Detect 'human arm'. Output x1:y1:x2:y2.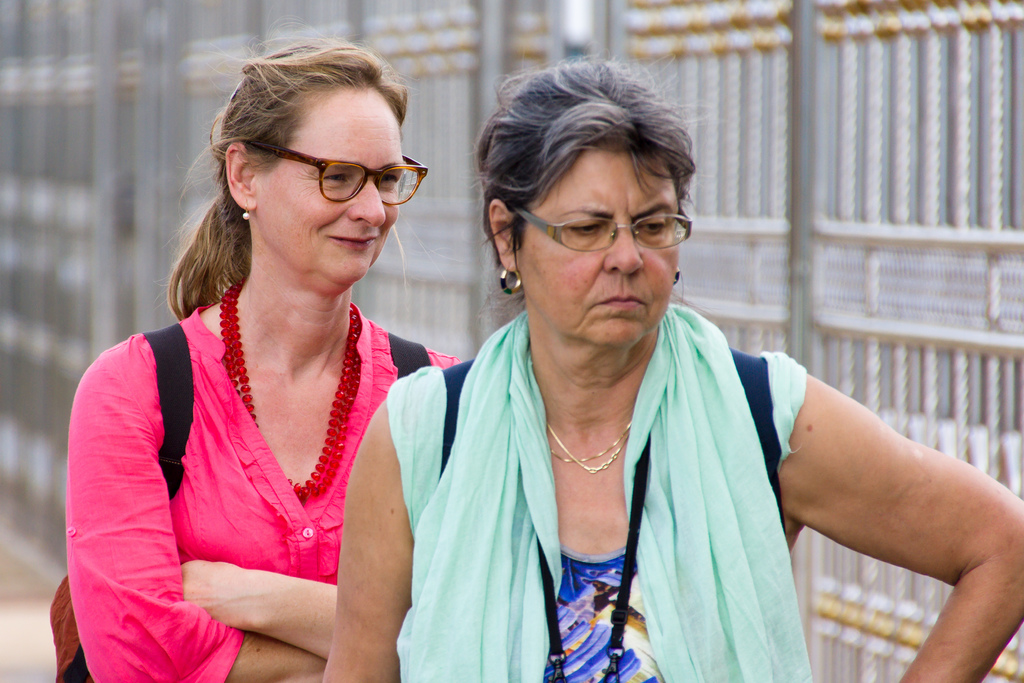
772:342:1002:677.
